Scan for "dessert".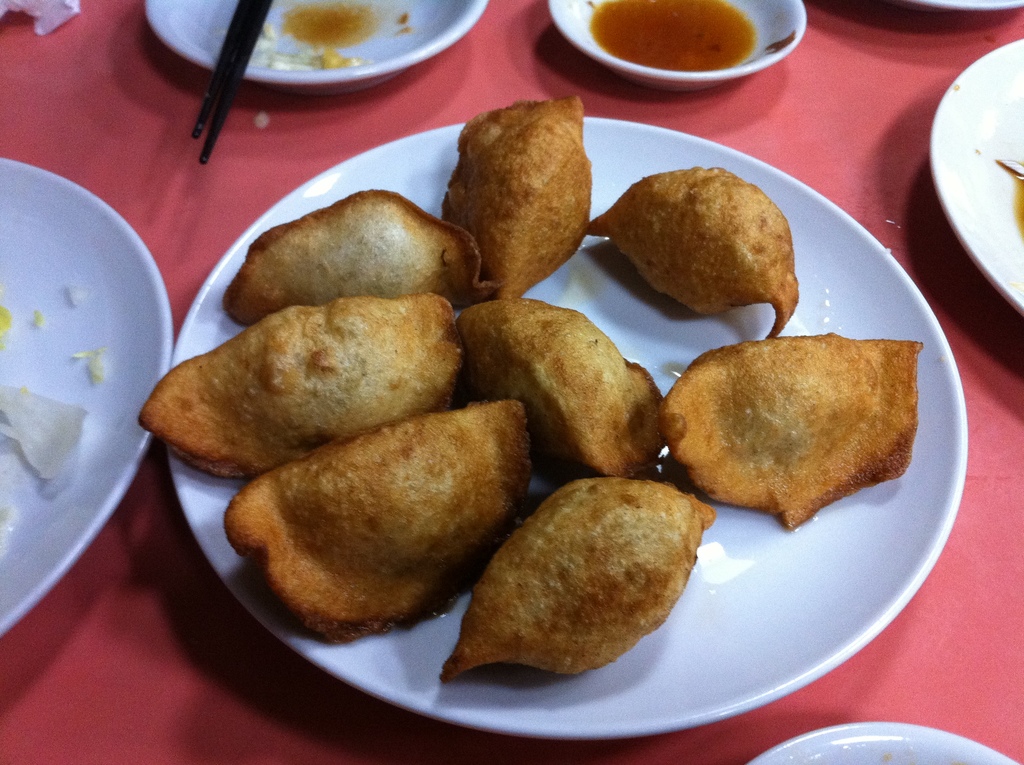
Scan result: (226,190,487,298).
